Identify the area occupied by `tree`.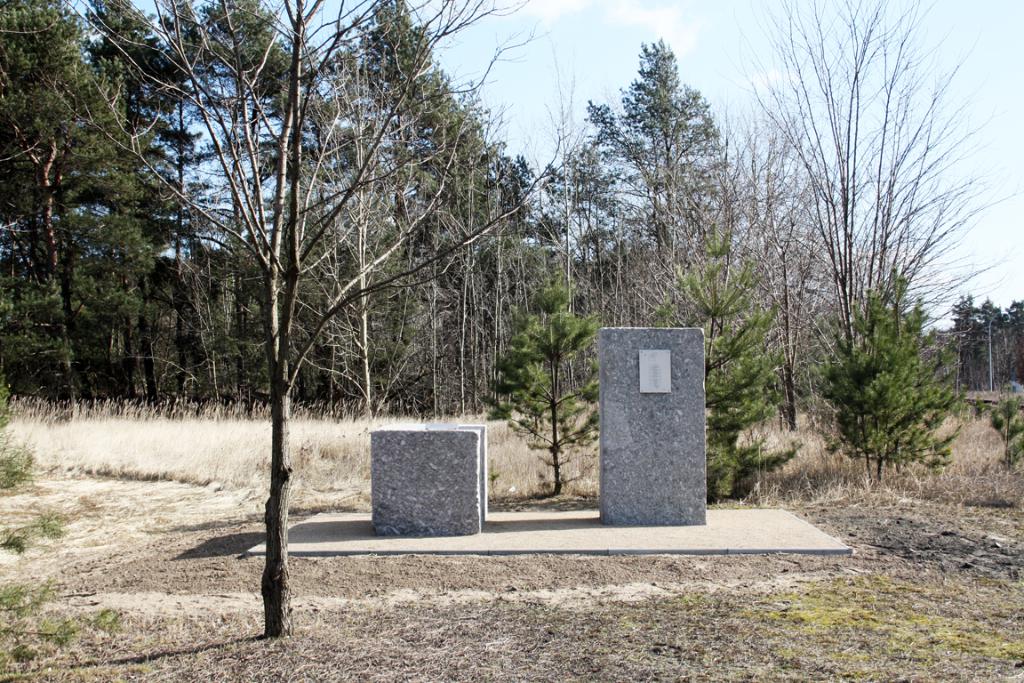
Area: {"x1": 586, "y1": 36, "x2": 752, "y2": 315}.
